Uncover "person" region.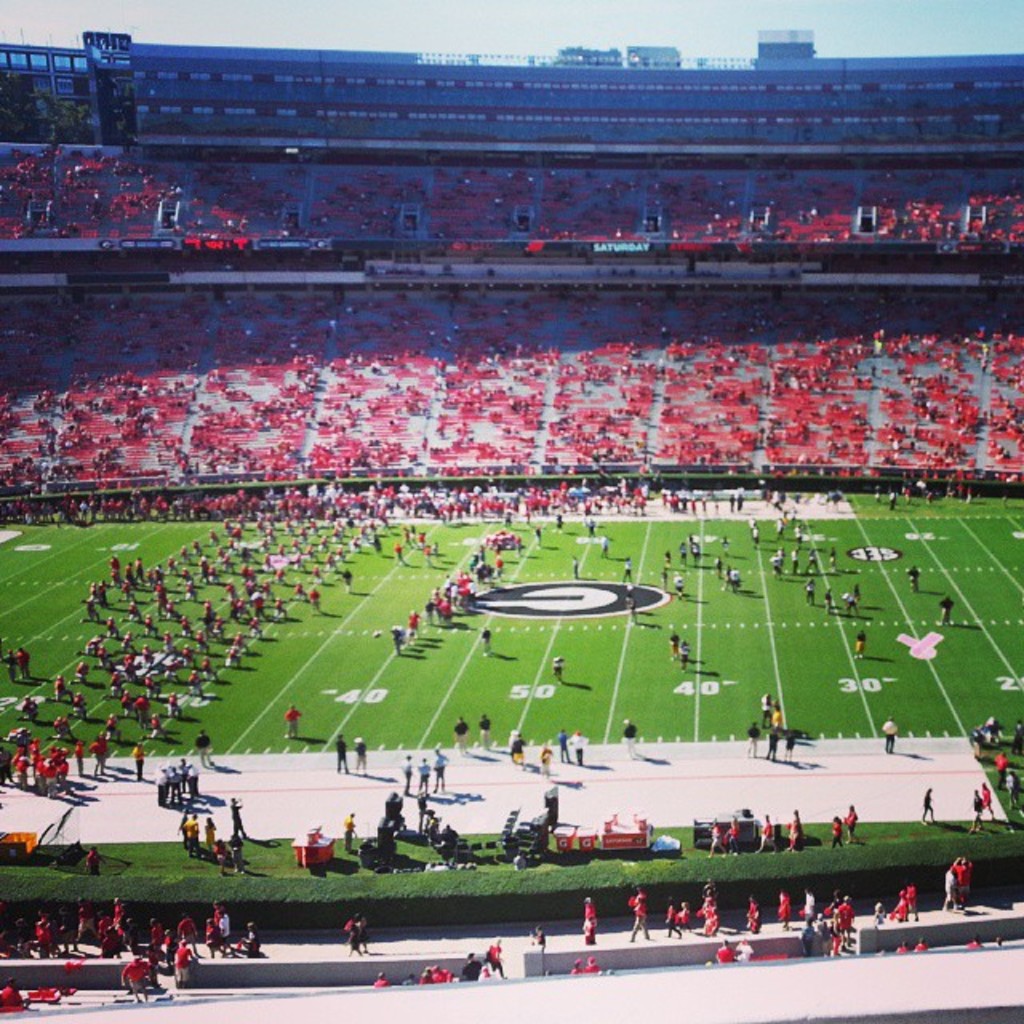
Uncovered: bbox=(282, 699, 302, 746).
